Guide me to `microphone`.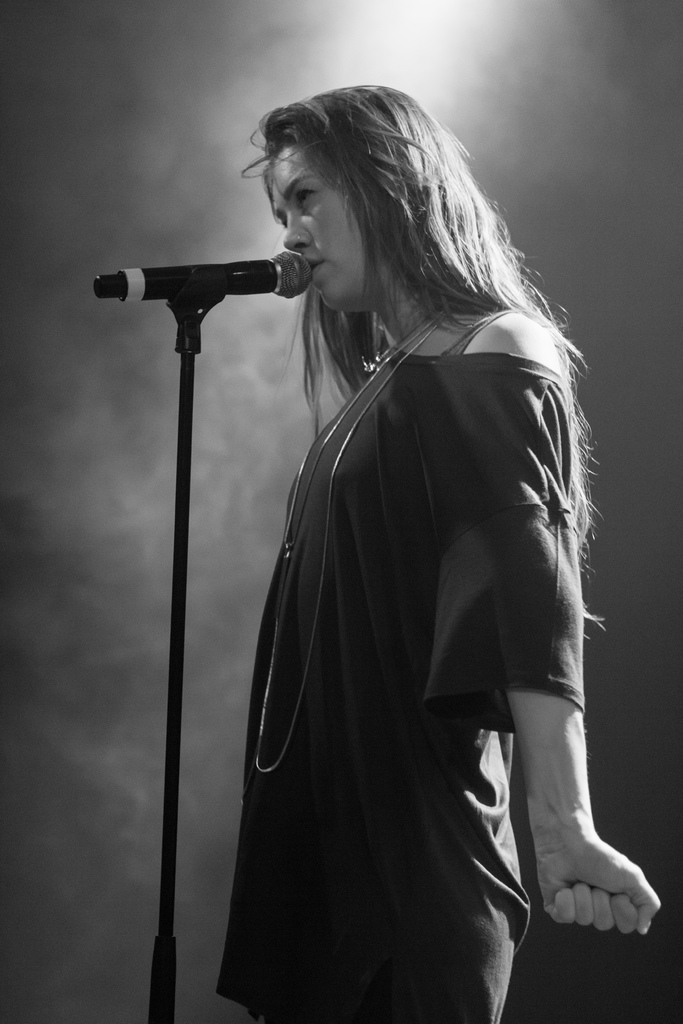
Guidance: (x1=88, y1=236, x2=305, y2=339).
